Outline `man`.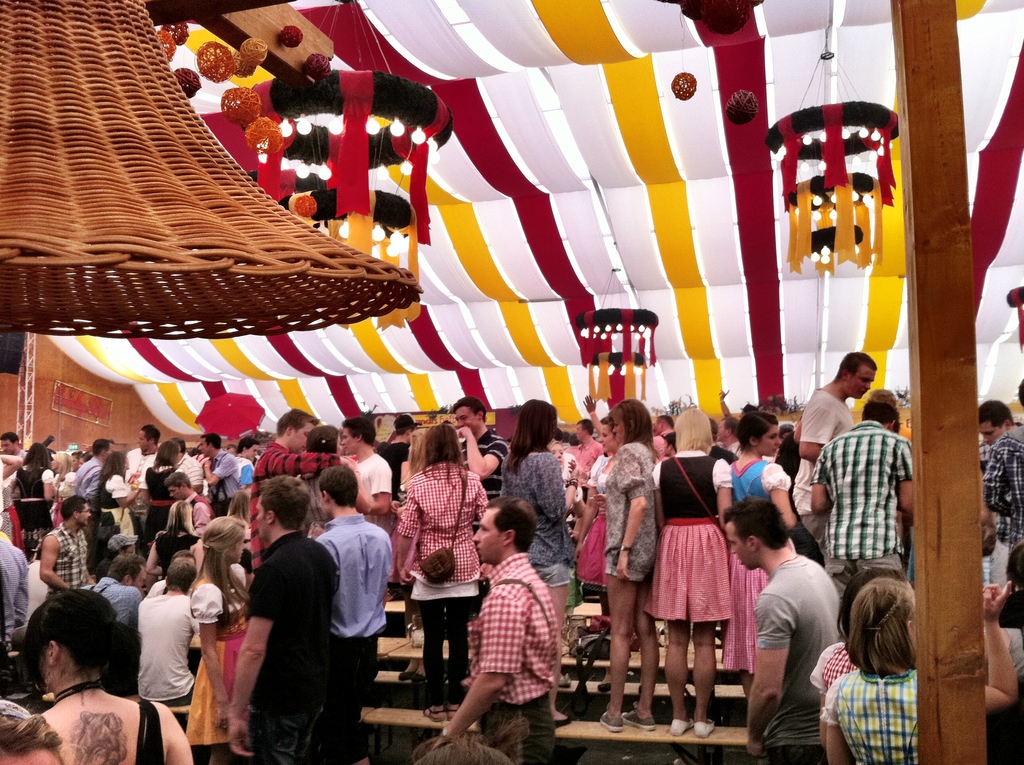
Outline: [x1=717, y1=495, x2=851, y2=764].
